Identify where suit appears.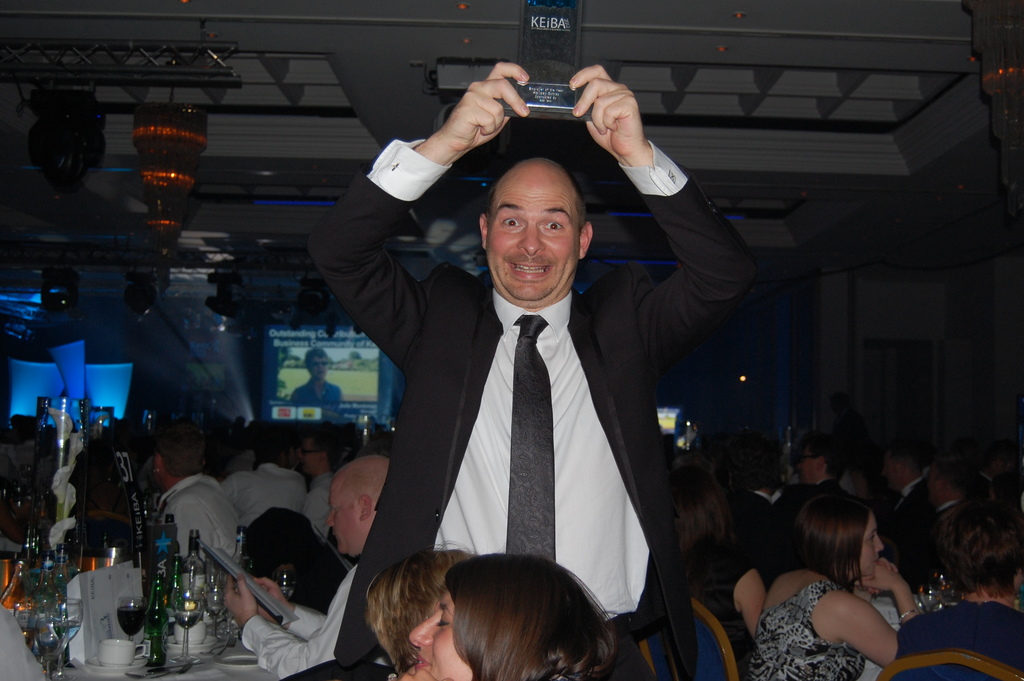
Appears at rect(312, 95, 742, 636).
